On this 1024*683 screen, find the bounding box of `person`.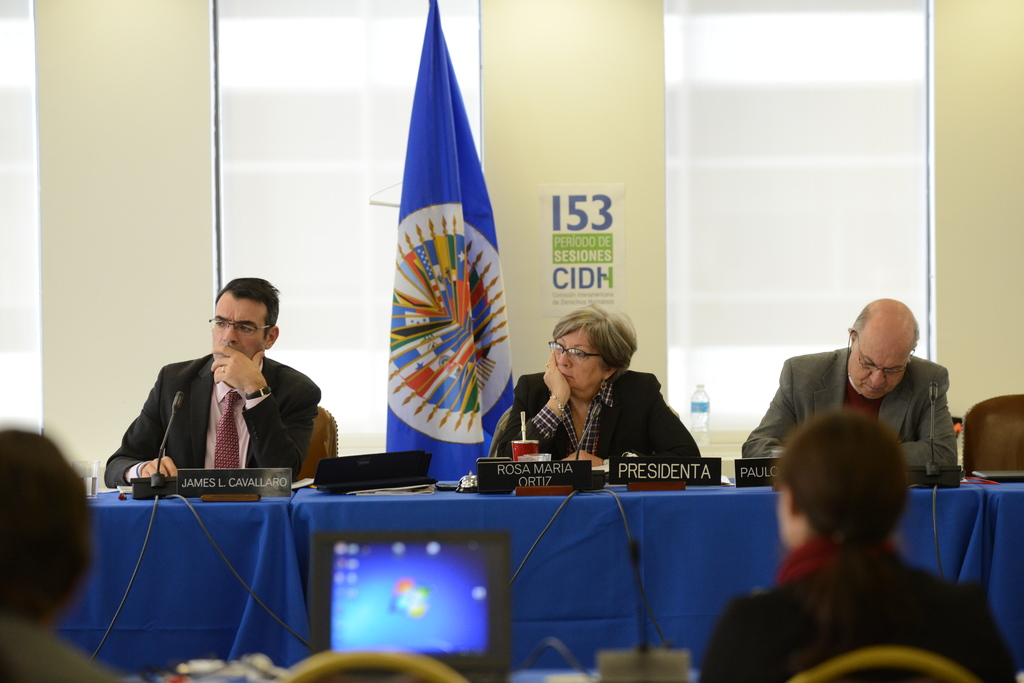
Bounding box: box=[491, 303, 706, 483].
